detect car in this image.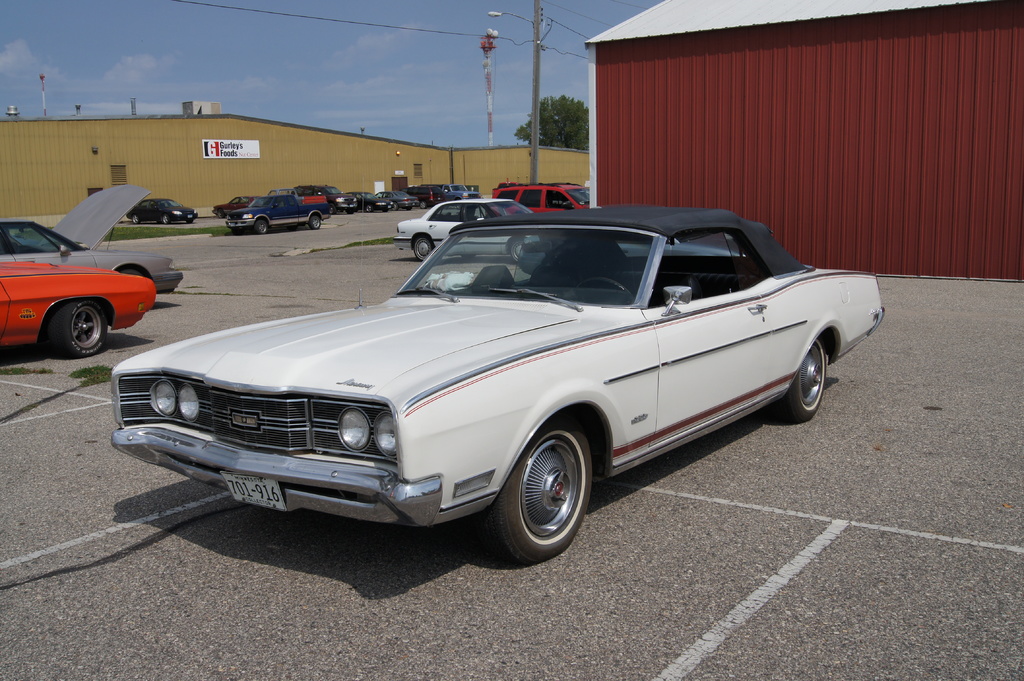
Detection: [x1=104, y1=209, x2=859, y2=561].
